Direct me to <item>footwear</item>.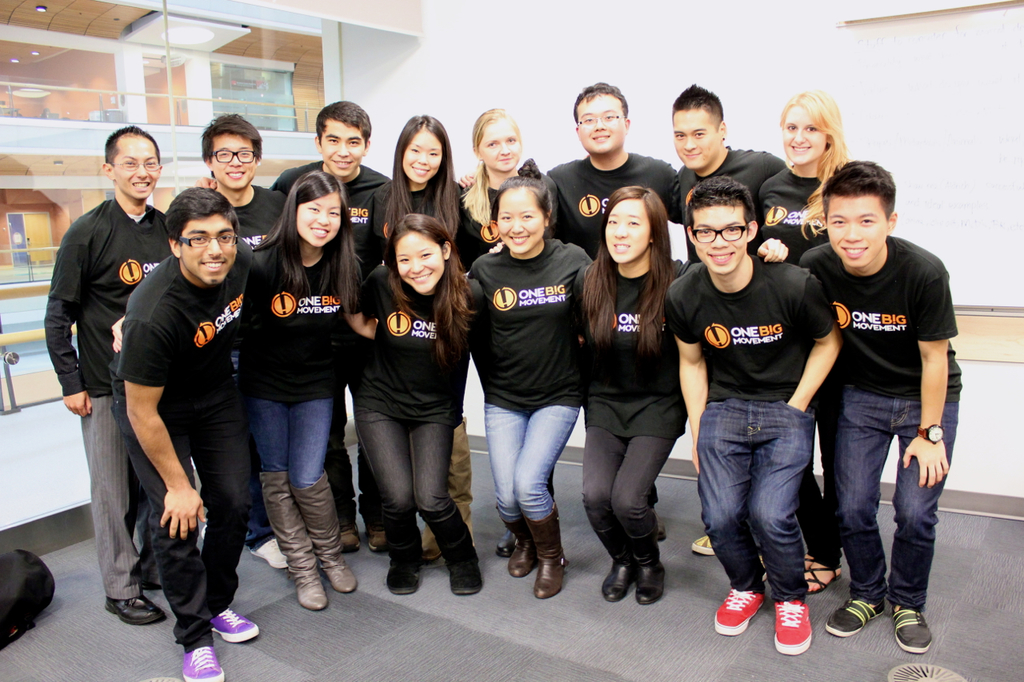
Direction: {"left": 599, "top": 557, "right": 632, "bottom": 602}.
